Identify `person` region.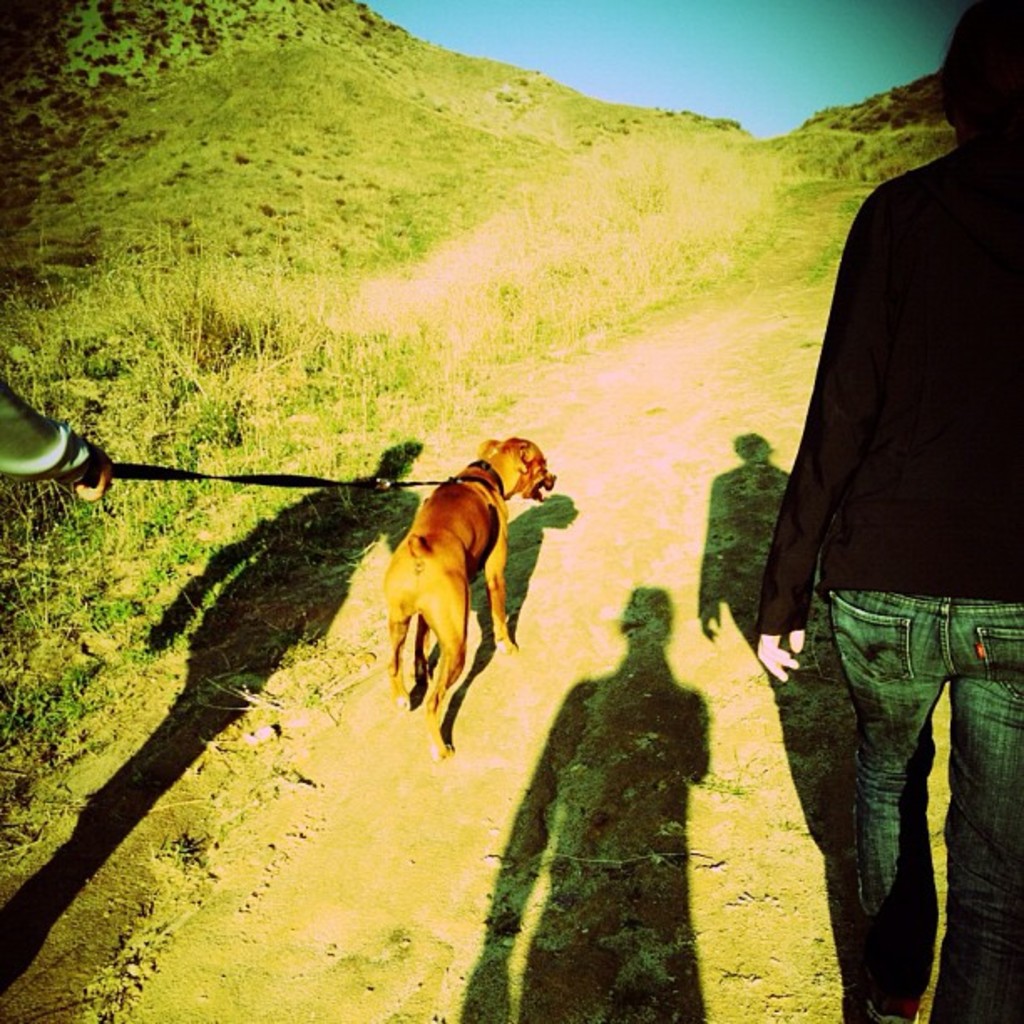
Region: (x1=0, y1=381, x2=112, y2=500).
